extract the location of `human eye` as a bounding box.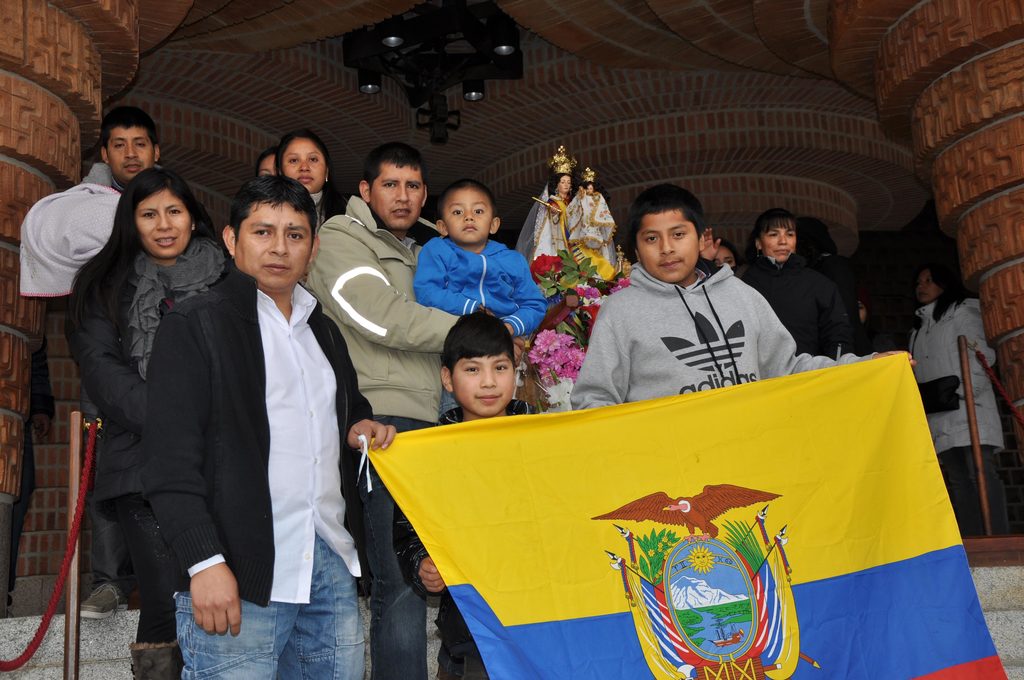
BBox(785, 232, 794, 238).
